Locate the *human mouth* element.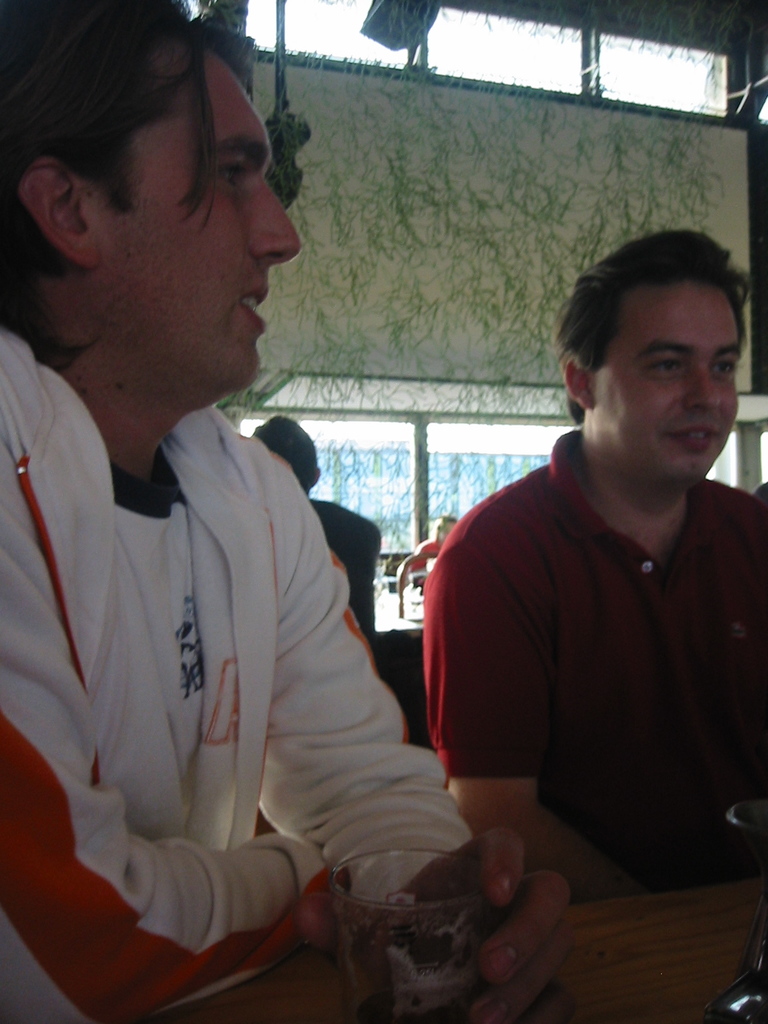
Element bbox: 238,273,269,337.
